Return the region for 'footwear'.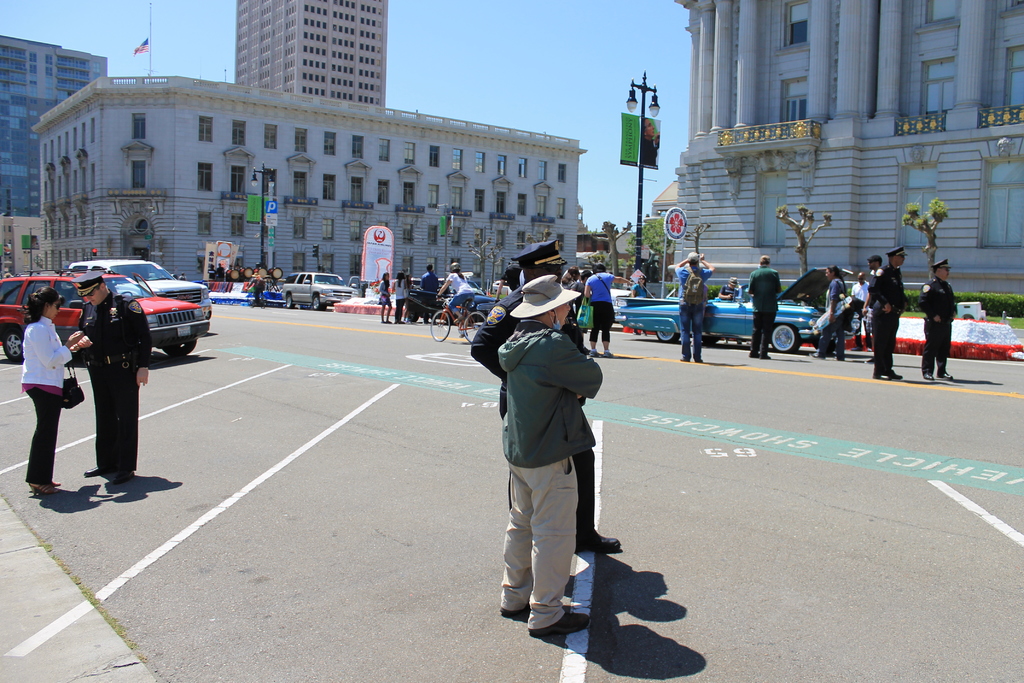
pyautogui.locateOnScreen(761, 352, 772, 358).
